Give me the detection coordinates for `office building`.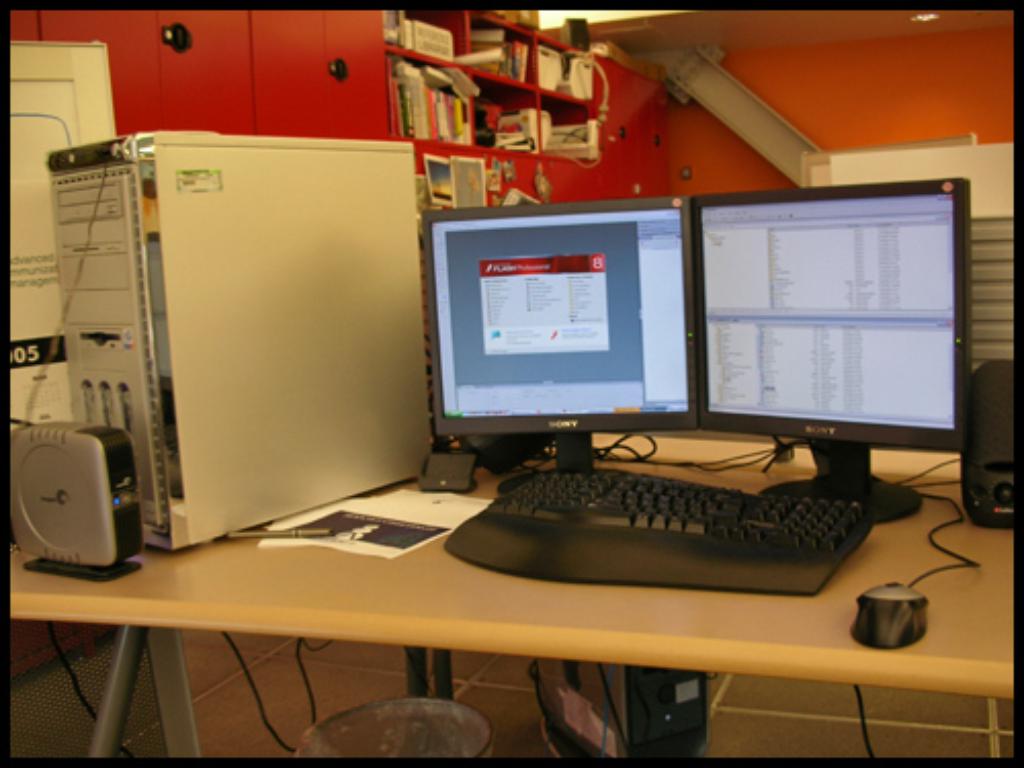
bbox(0, 0, 1023, 767).
